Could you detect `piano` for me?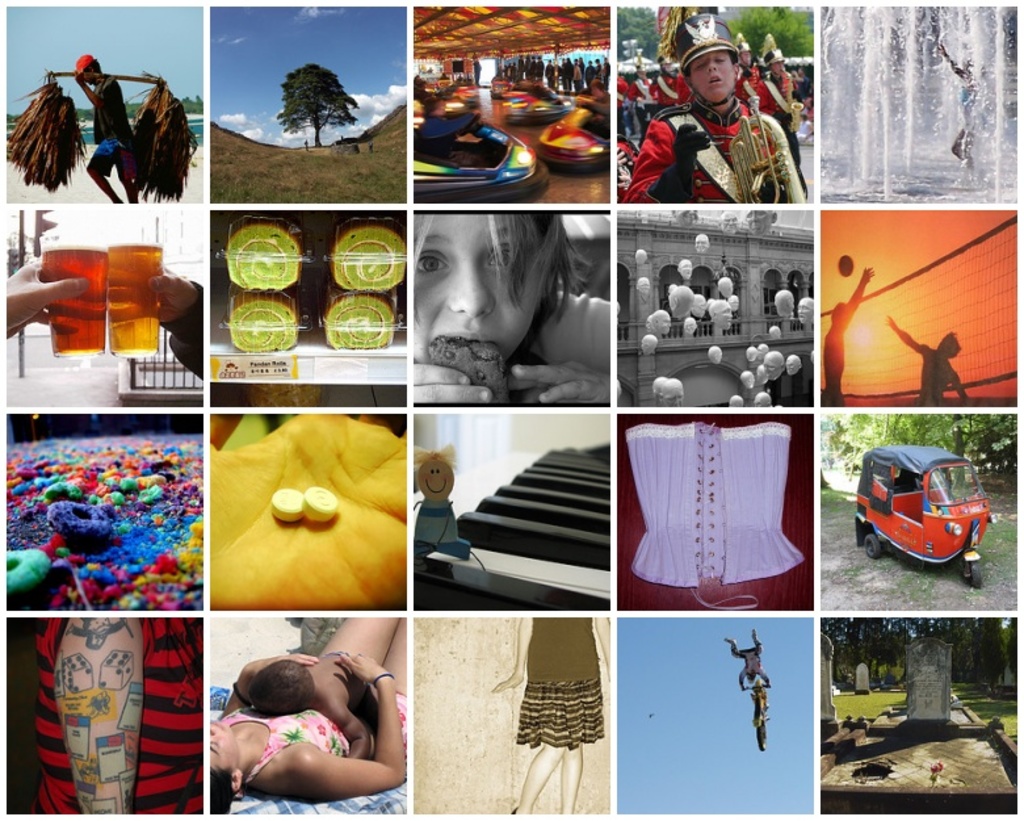
Detection result: detection(425, 443, 614, 616).
